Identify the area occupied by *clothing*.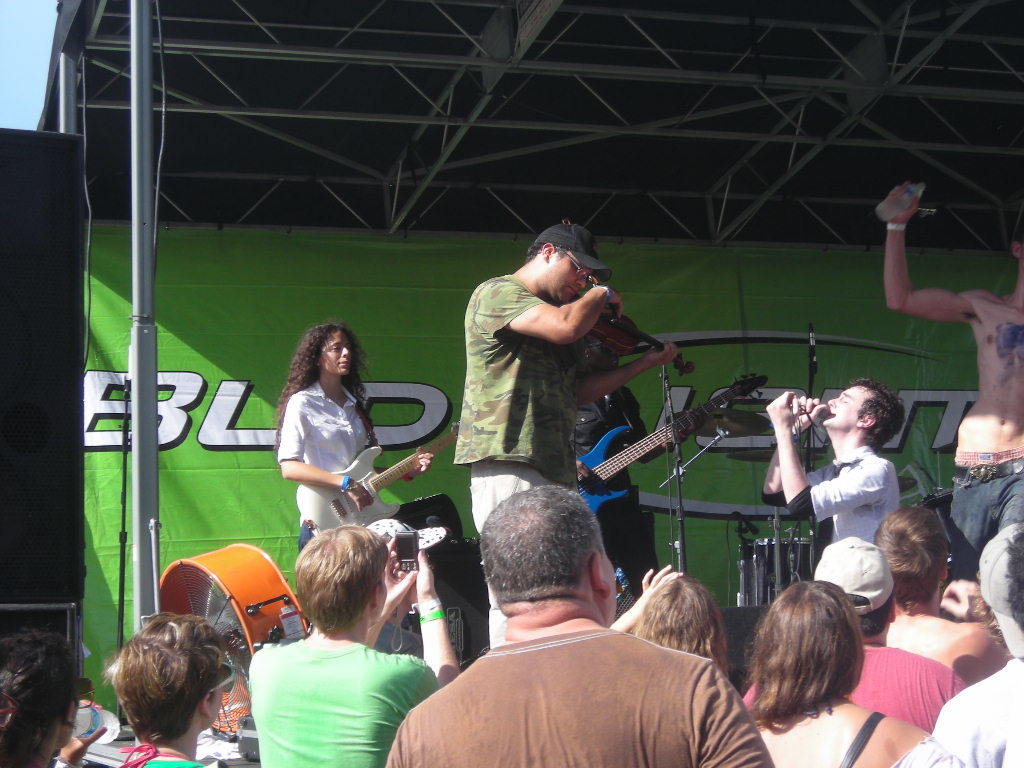
Area: box(231, 614, 445, 767).
